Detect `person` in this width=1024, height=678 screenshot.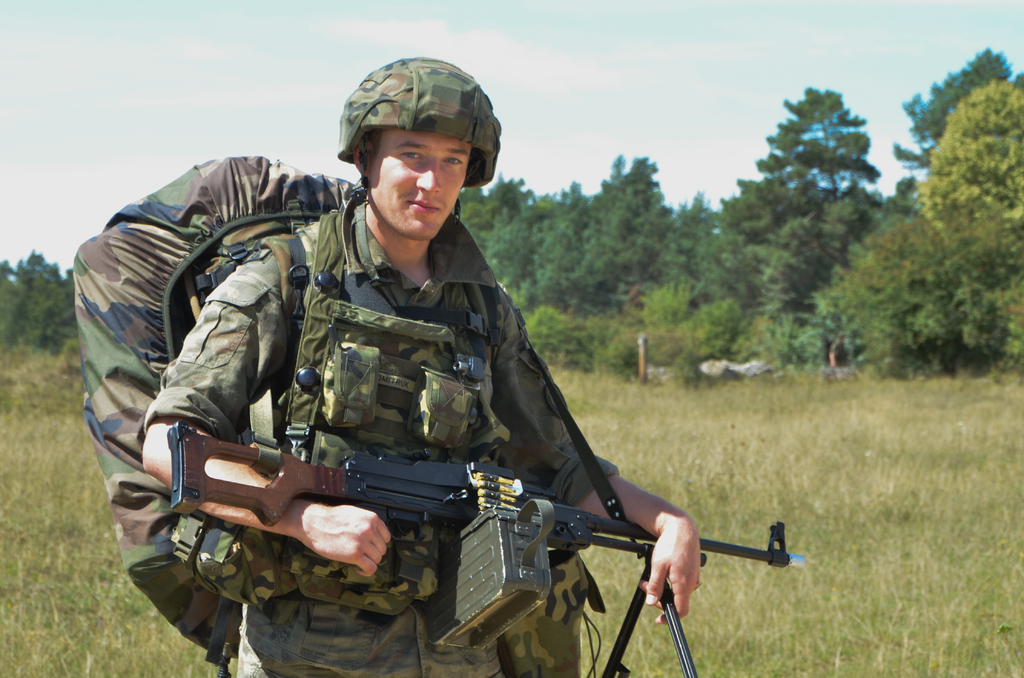
Detection: detection(140, 57, 701, 677).
